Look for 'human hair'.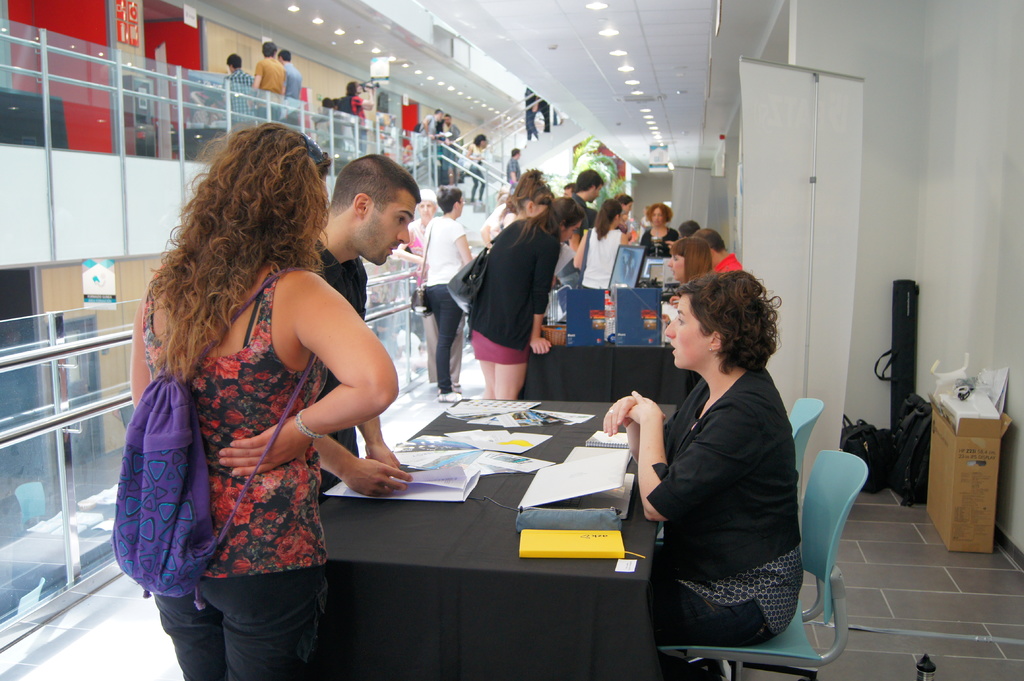
Found: [675, 215, 700, 227].
